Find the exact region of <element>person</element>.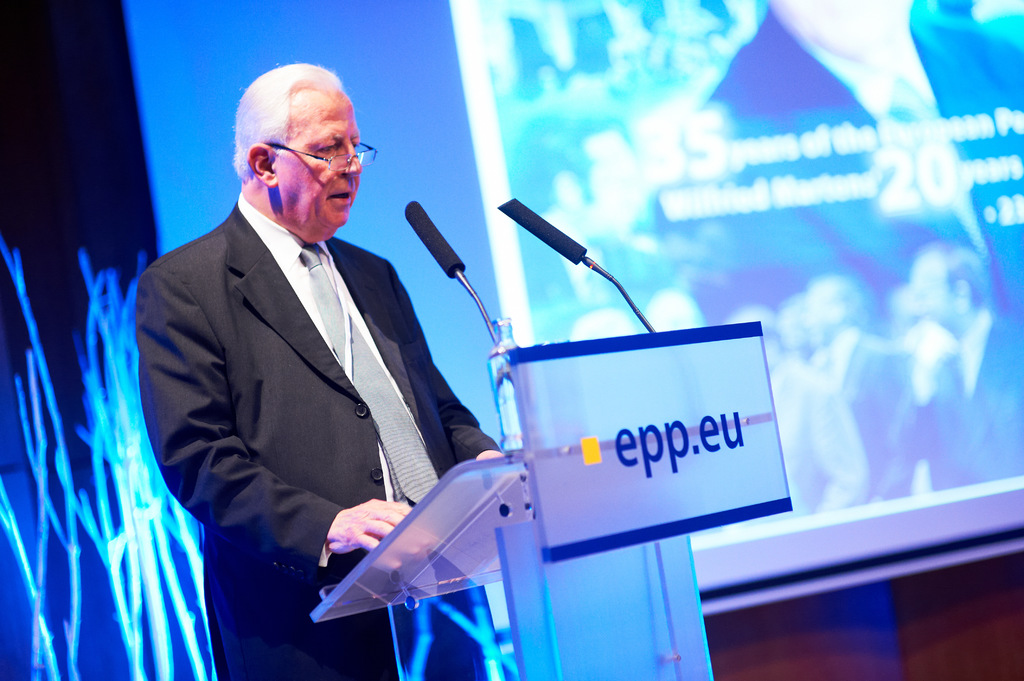
Exact region: (left=148, top=66, right=532, bottom=672).
